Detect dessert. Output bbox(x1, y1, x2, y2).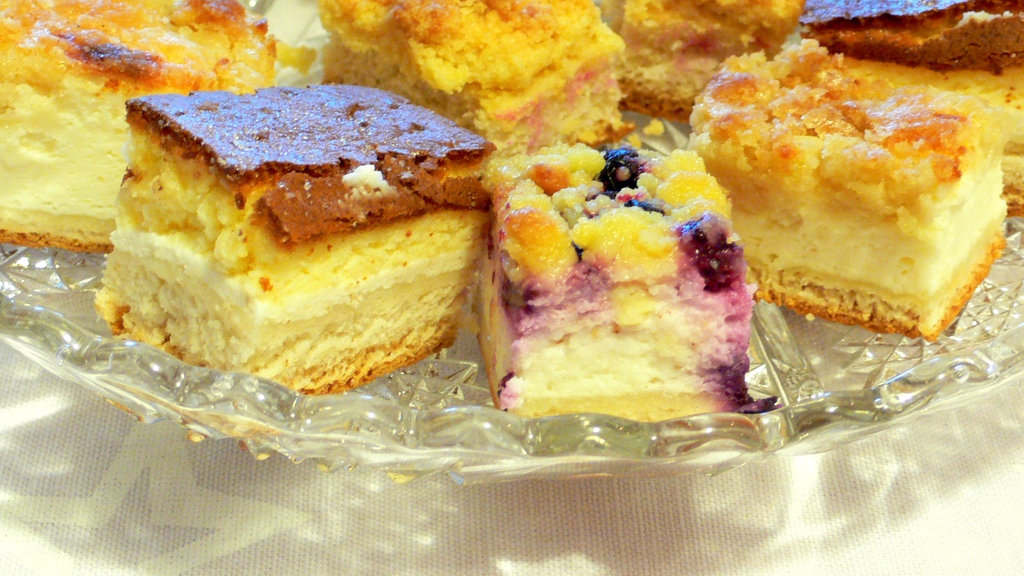
bbox(322, 0, 618, 183).
